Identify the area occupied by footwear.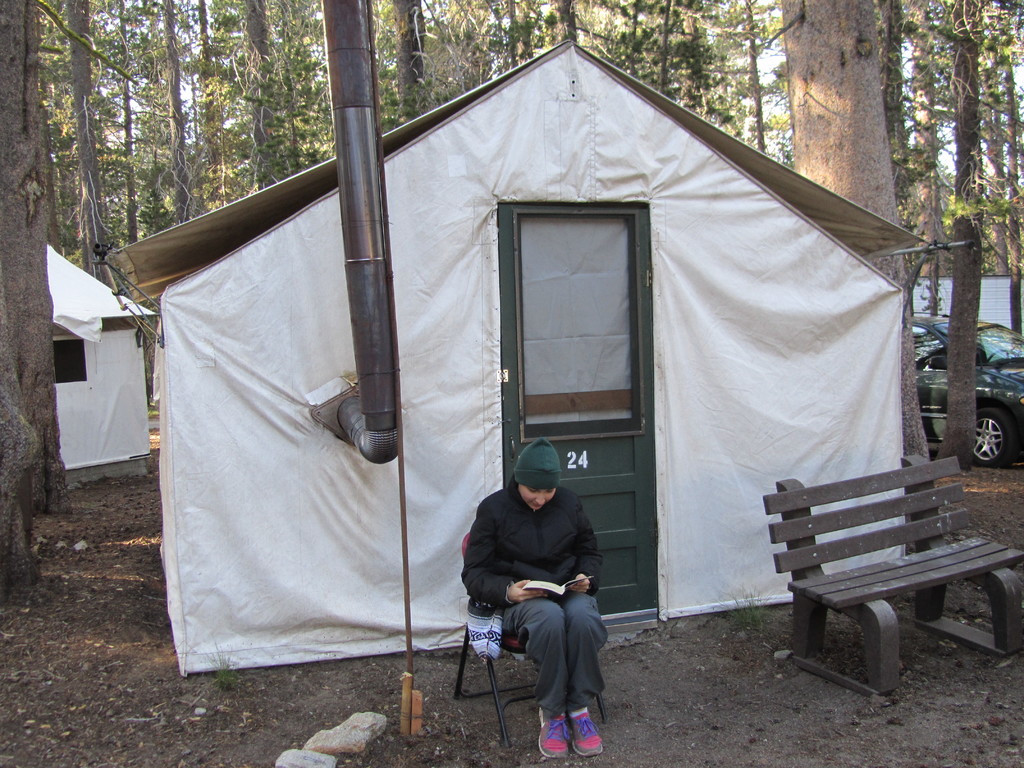
Area: Rect(528, 706, 572, 760).
